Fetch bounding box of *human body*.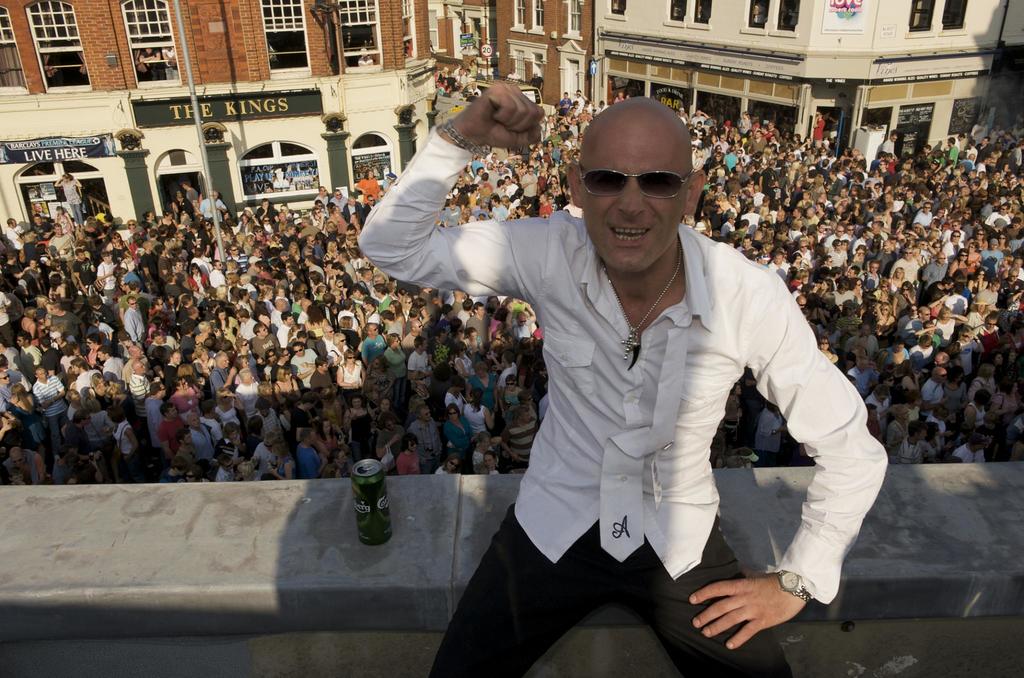
Bbox: 895, 222, 907, 234.
